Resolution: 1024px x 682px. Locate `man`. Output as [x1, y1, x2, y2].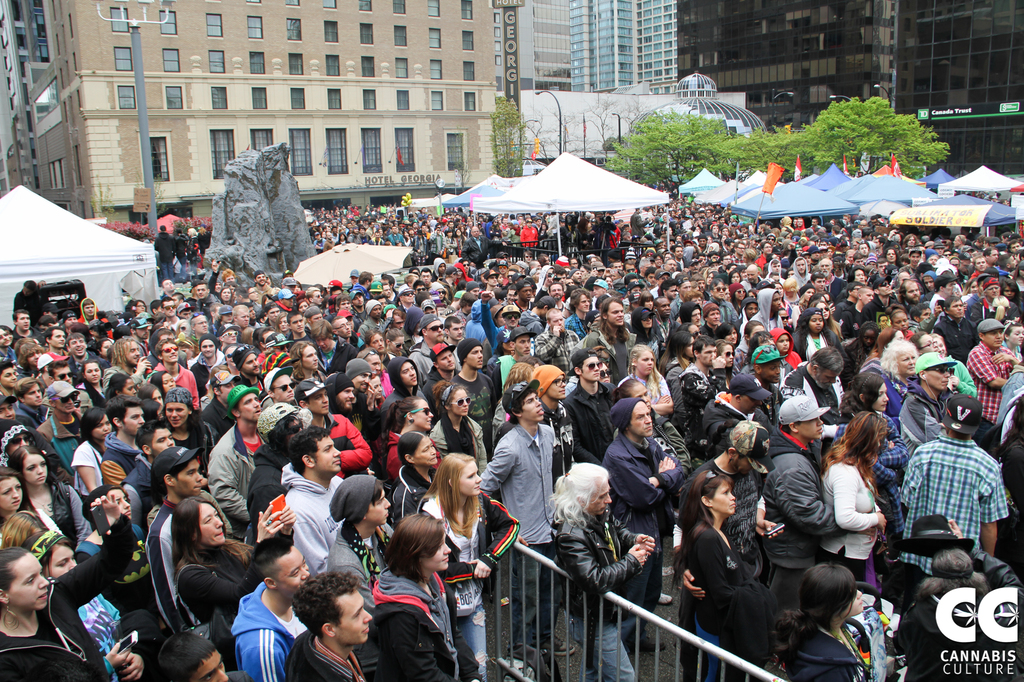
[724, 256, 729, 267].
